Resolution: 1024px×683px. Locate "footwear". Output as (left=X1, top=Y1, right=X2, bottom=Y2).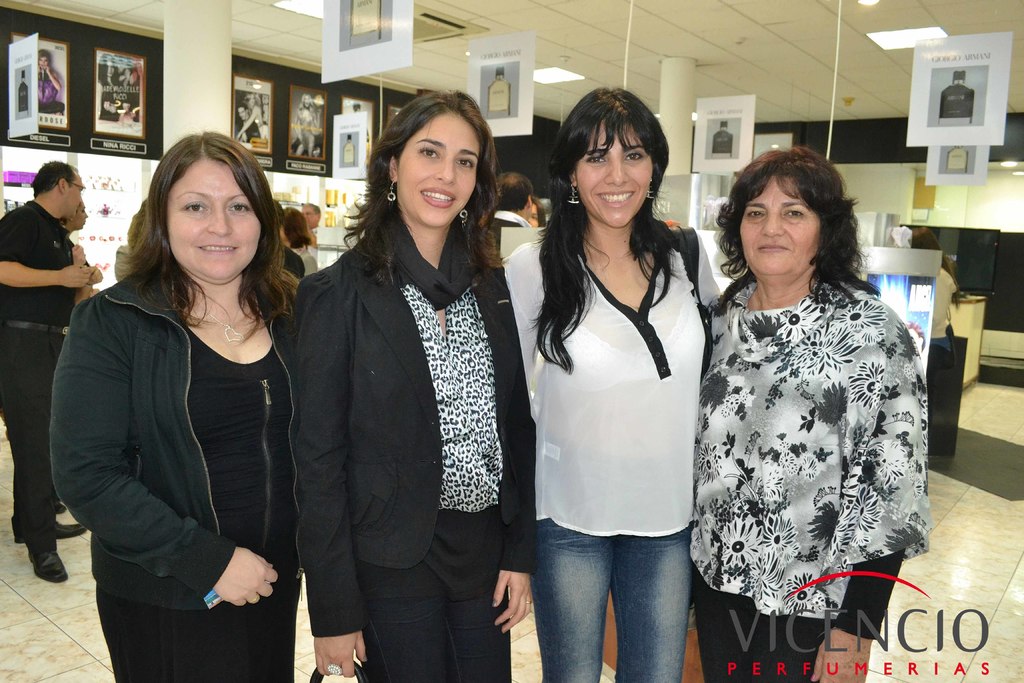
(left=53, top=513, right=84, bottom=539).
